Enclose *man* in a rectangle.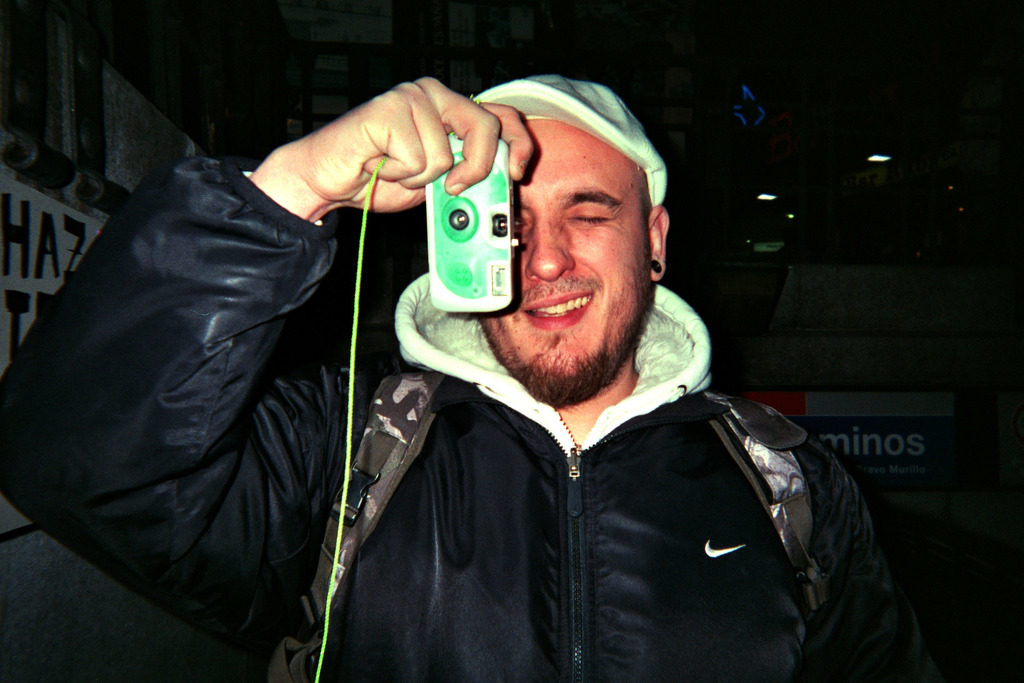
(0,51,915,682).
